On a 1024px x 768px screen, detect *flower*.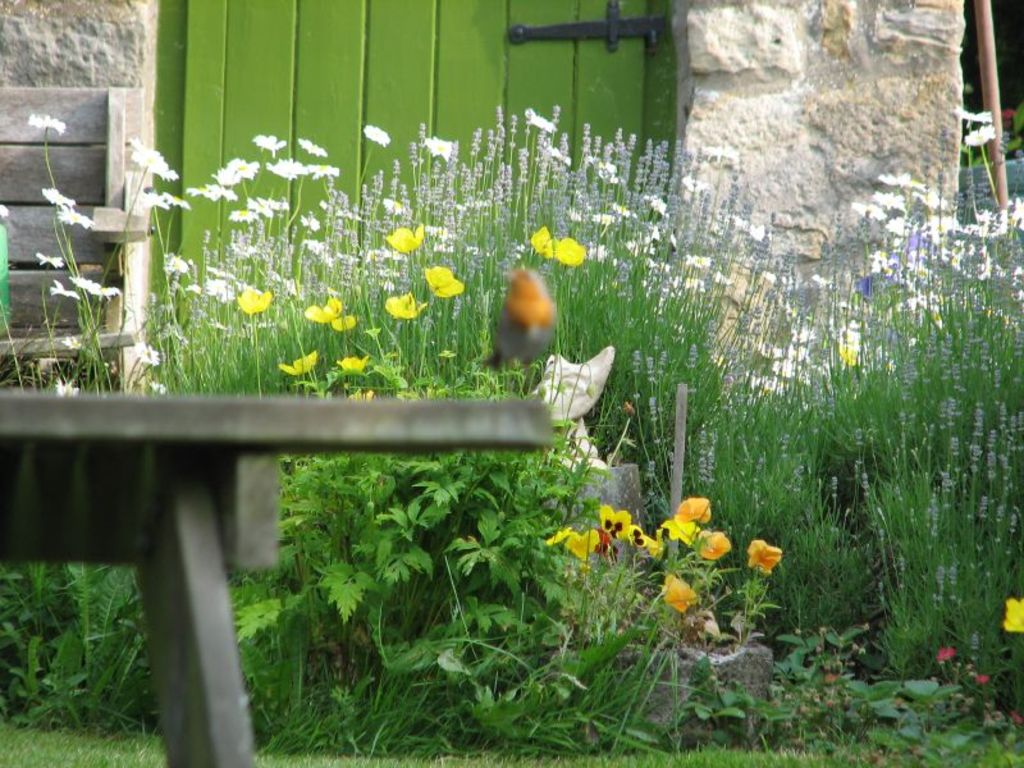
[963, 105, 992, 125].
